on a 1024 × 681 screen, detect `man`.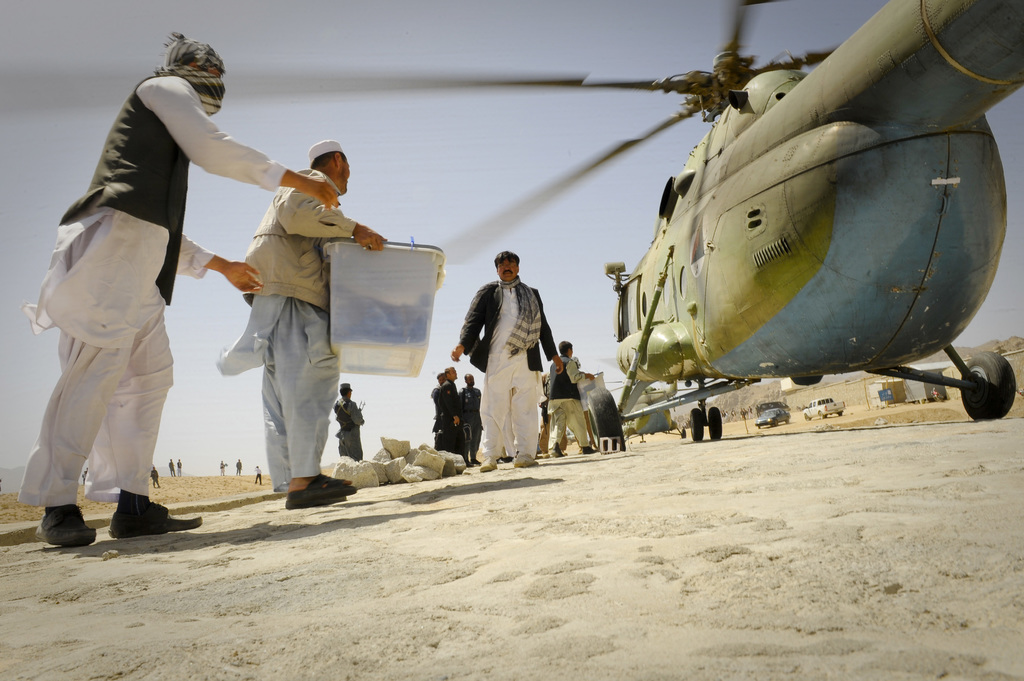
crop(431, 366, 461, 453).
